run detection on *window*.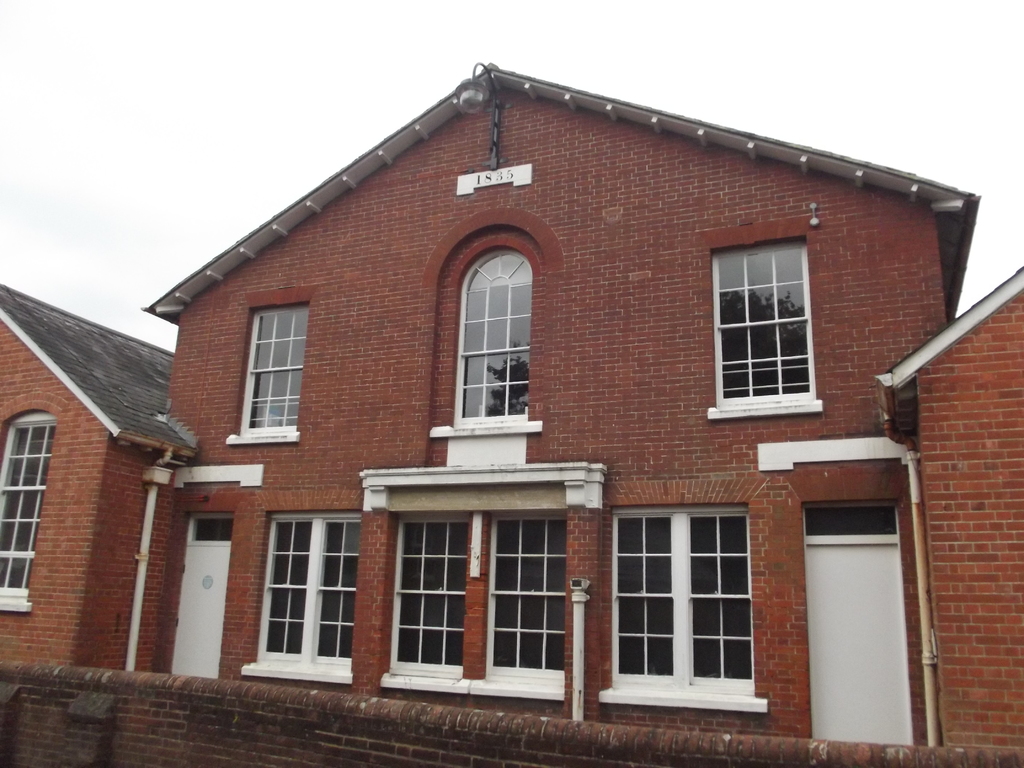
Result: [255, 516, 351, 671].
